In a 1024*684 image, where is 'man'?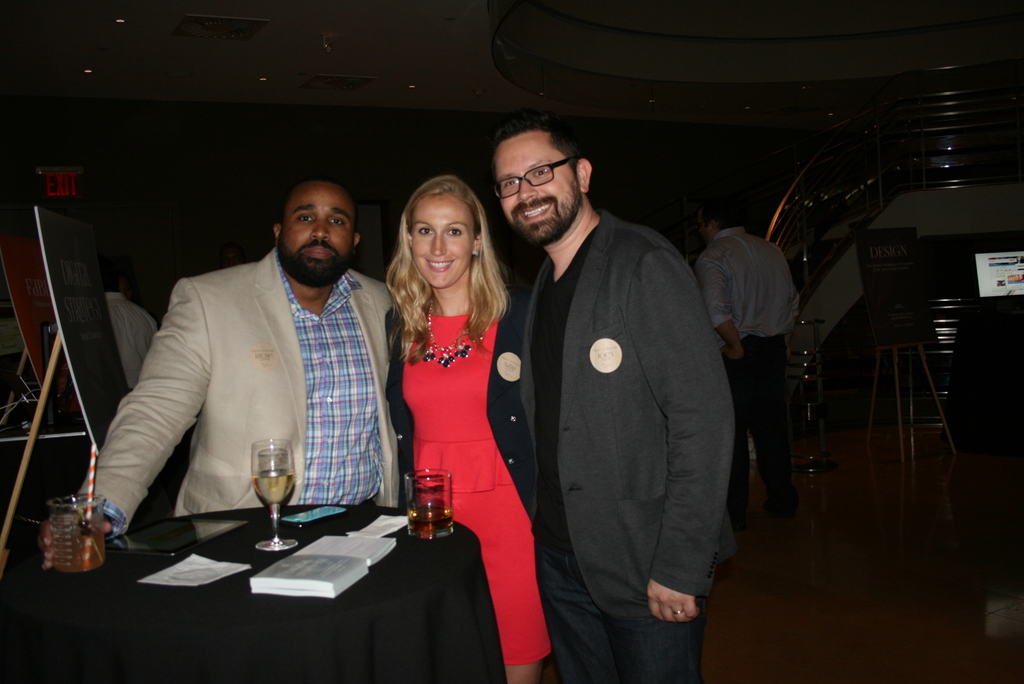
(x1=698, y1=196, x2=804, y2=503).
